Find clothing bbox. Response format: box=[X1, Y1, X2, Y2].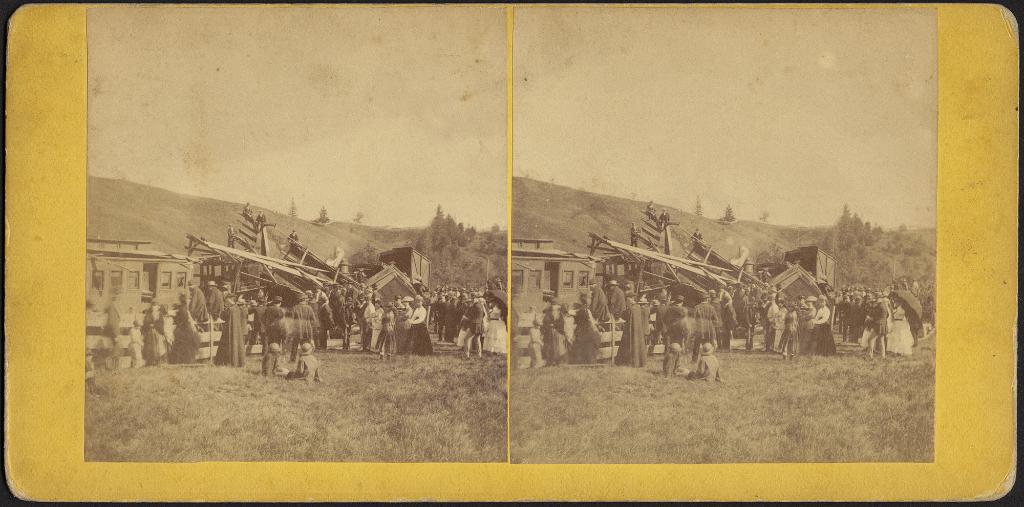
box=[372, 305, 390, 345].
